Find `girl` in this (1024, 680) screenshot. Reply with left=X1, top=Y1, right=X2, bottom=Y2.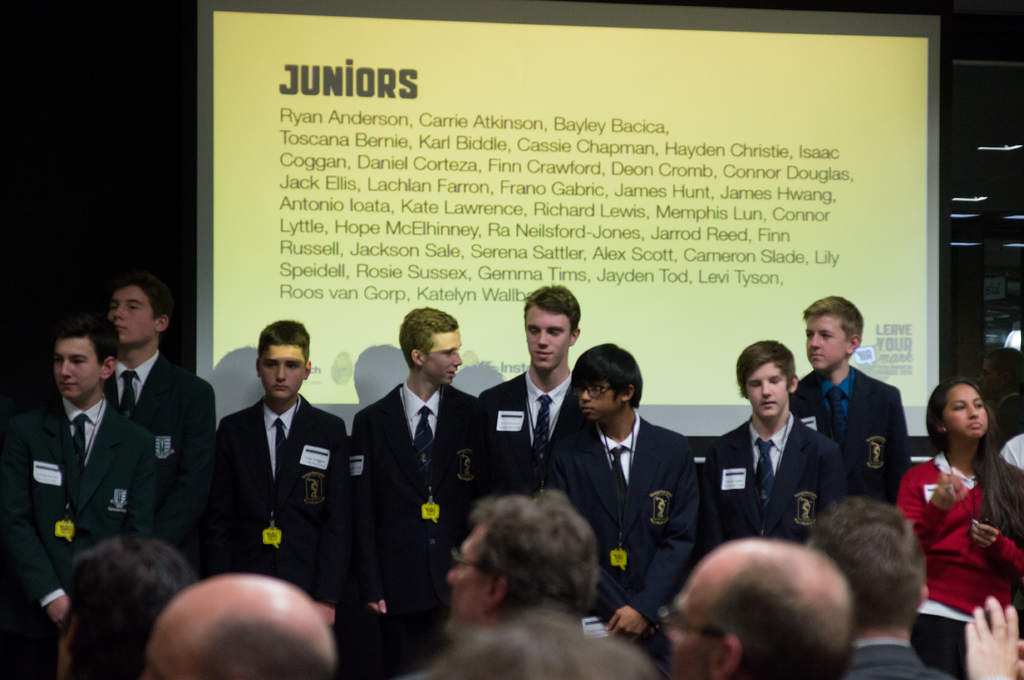
left=896, top=377, right=1023, bottom=679.
